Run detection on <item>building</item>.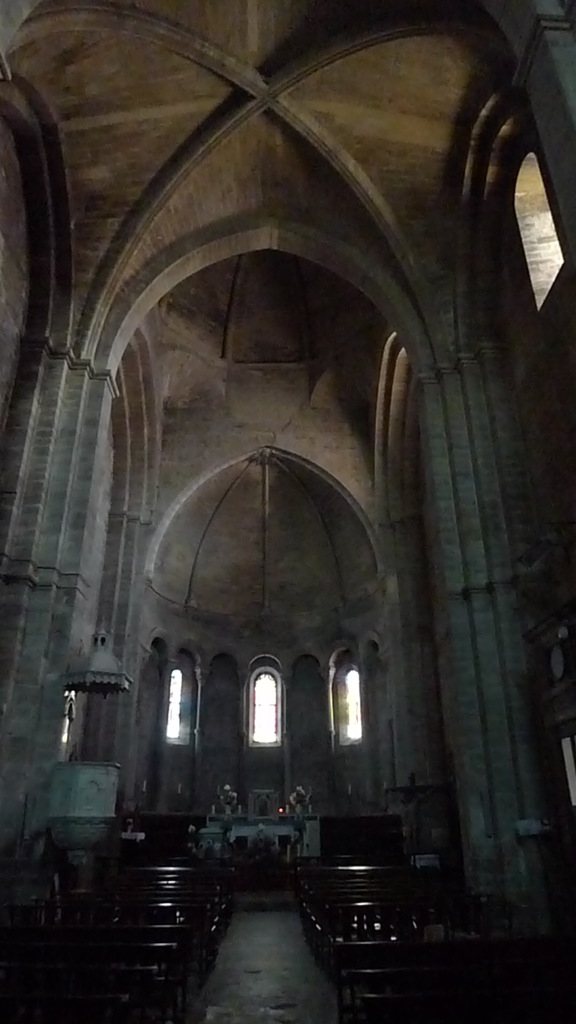
Result: pyautogui.locateOnScreen(0, 0, 575, 1023).
